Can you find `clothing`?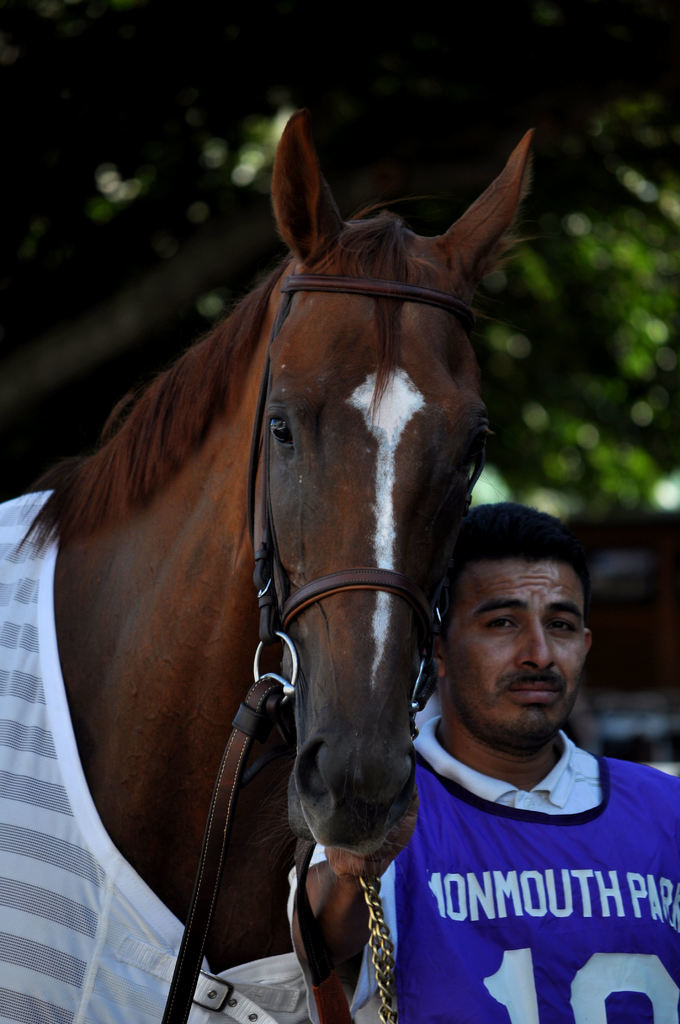
Yes, bounding box: box(310, 699, 661, 1006).
